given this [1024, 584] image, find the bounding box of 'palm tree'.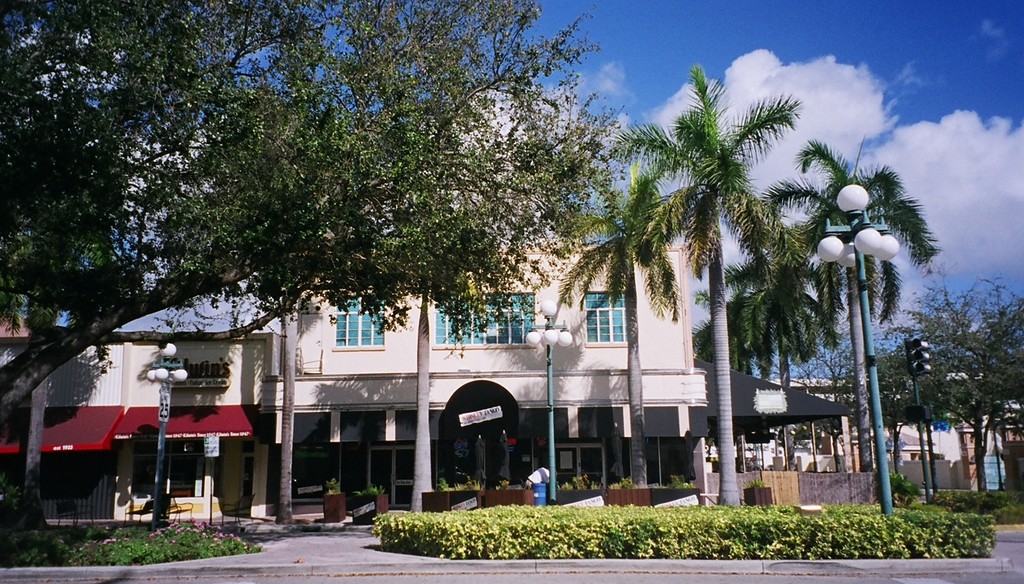
783/252/900/535.
